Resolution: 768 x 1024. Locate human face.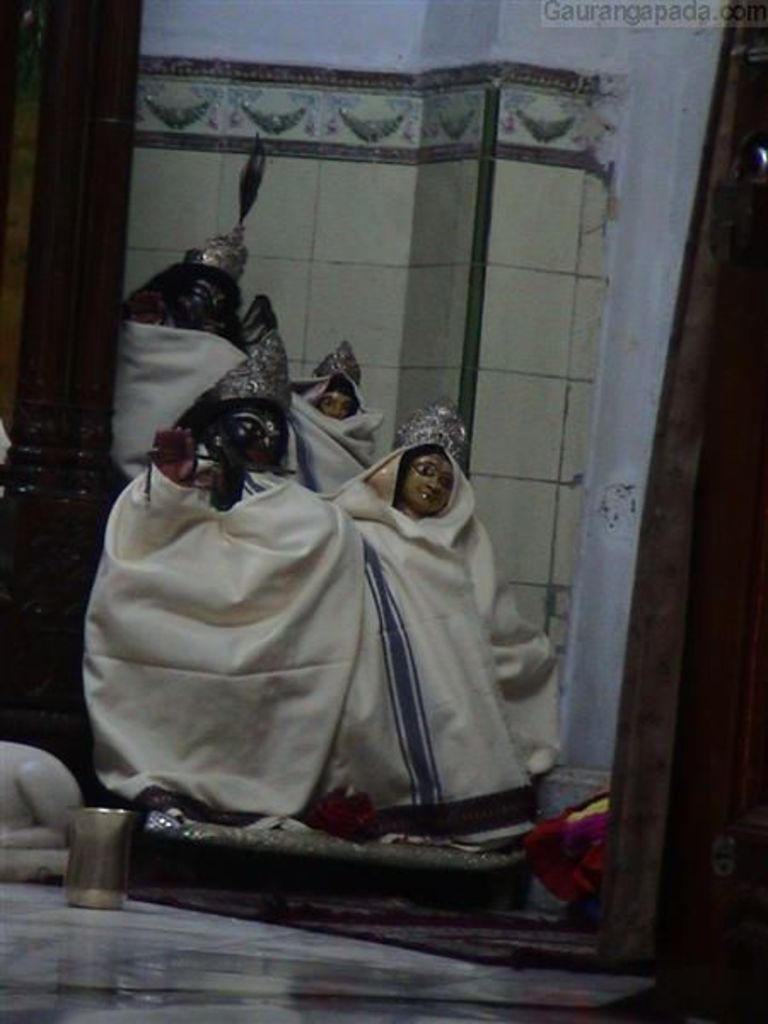
locate(166, 275, 242, 323).
